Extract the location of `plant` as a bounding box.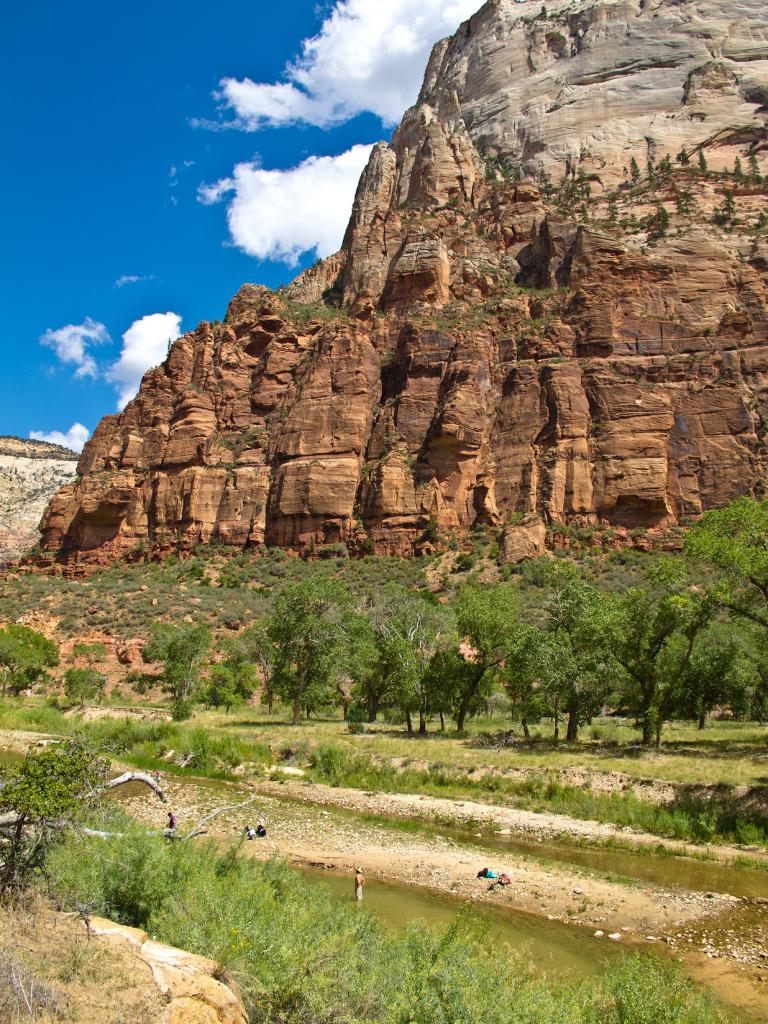
[639,307,674,322].
